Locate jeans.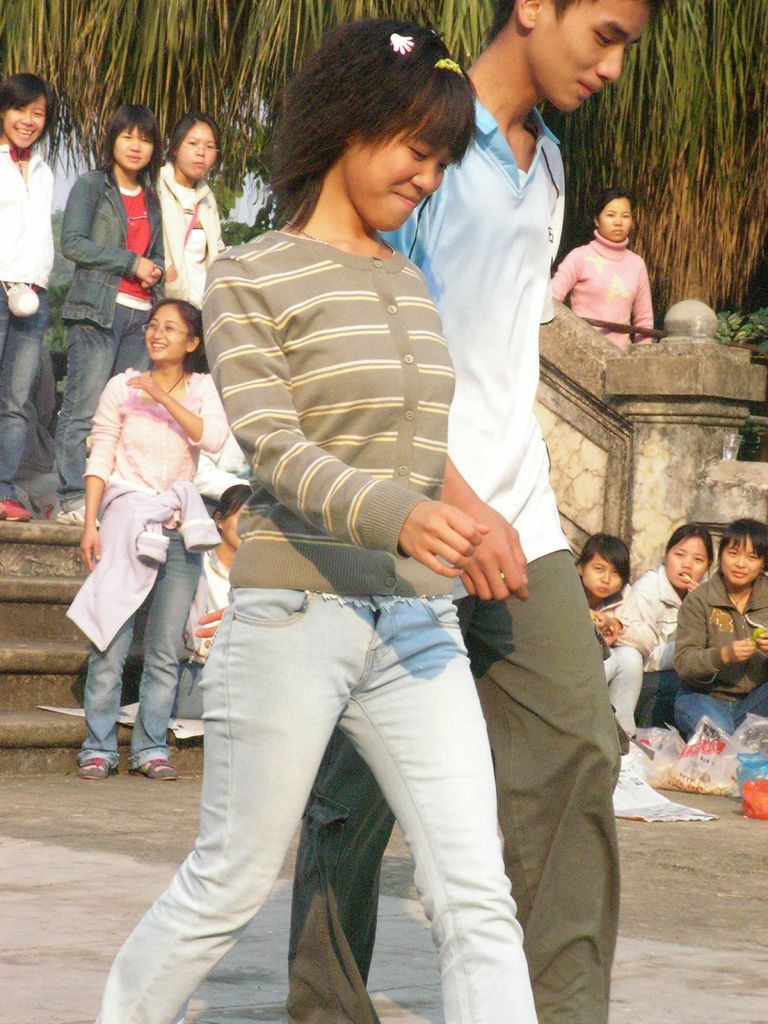
Bounding box: 669 685 767 739.
